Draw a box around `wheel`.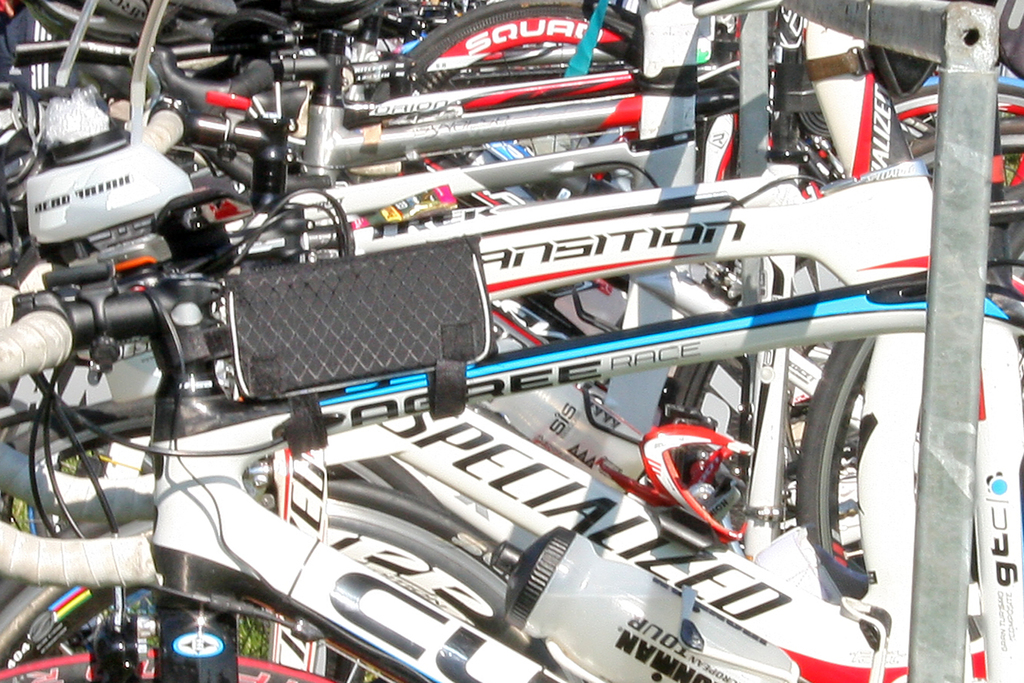
(806, 270, 1023, 593).
